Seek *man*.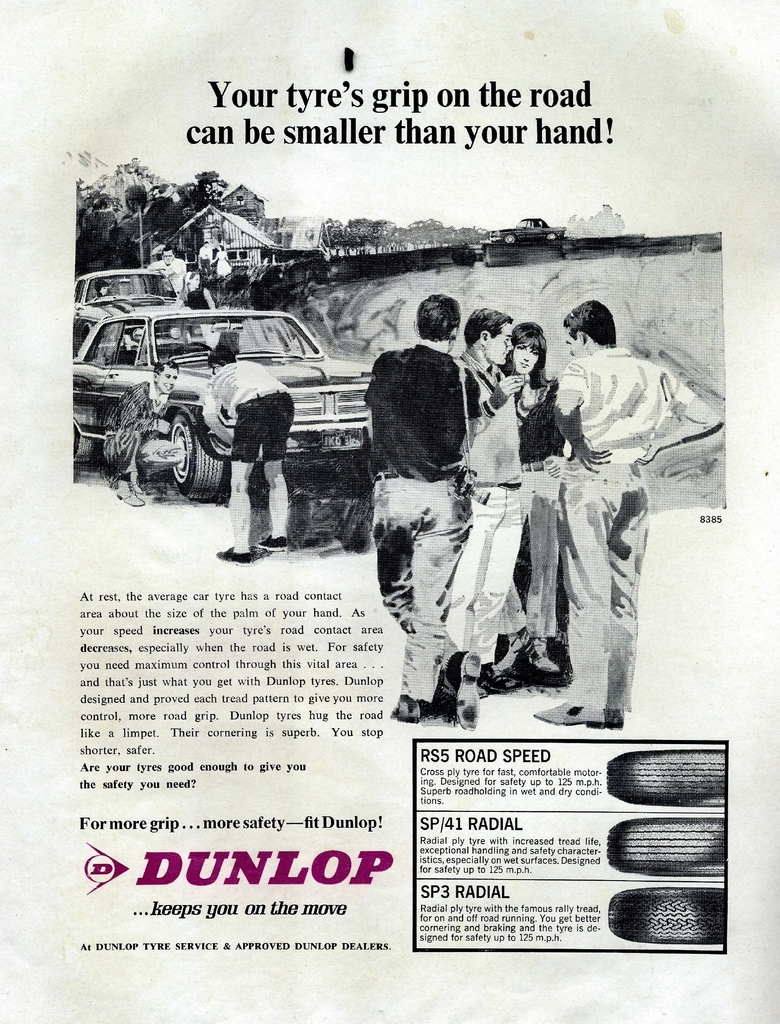
<bbox>360, 294, 499, 708</bbox>.
